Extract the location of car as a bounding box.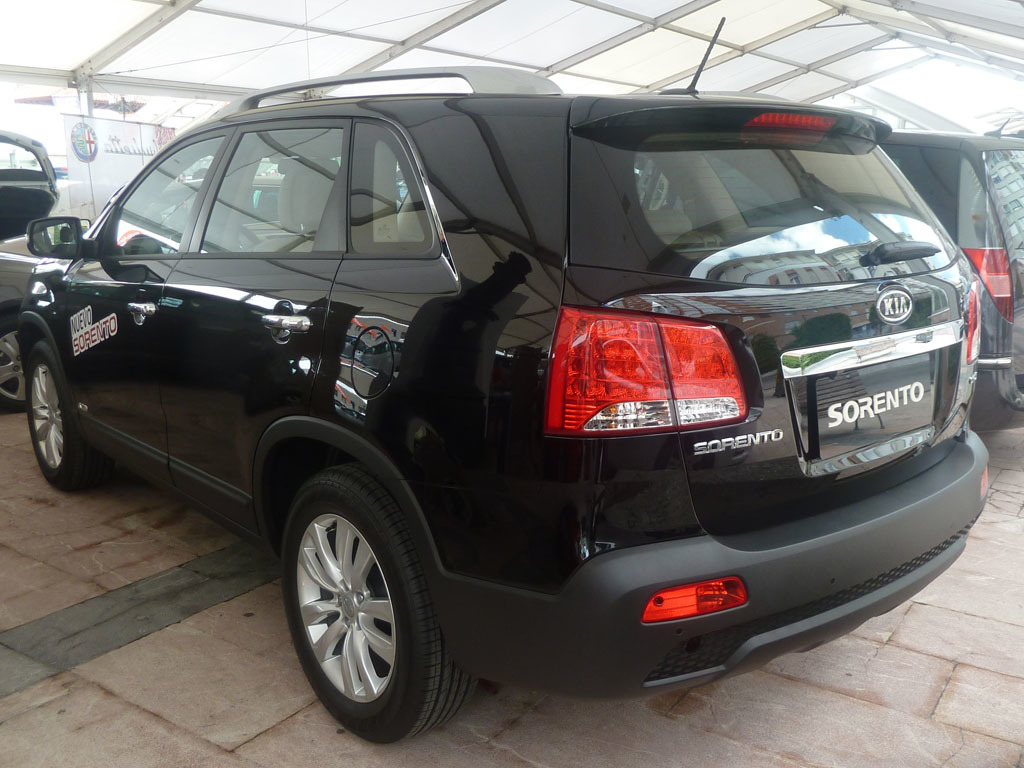
l=0, t=63, r=1001, b=758.
